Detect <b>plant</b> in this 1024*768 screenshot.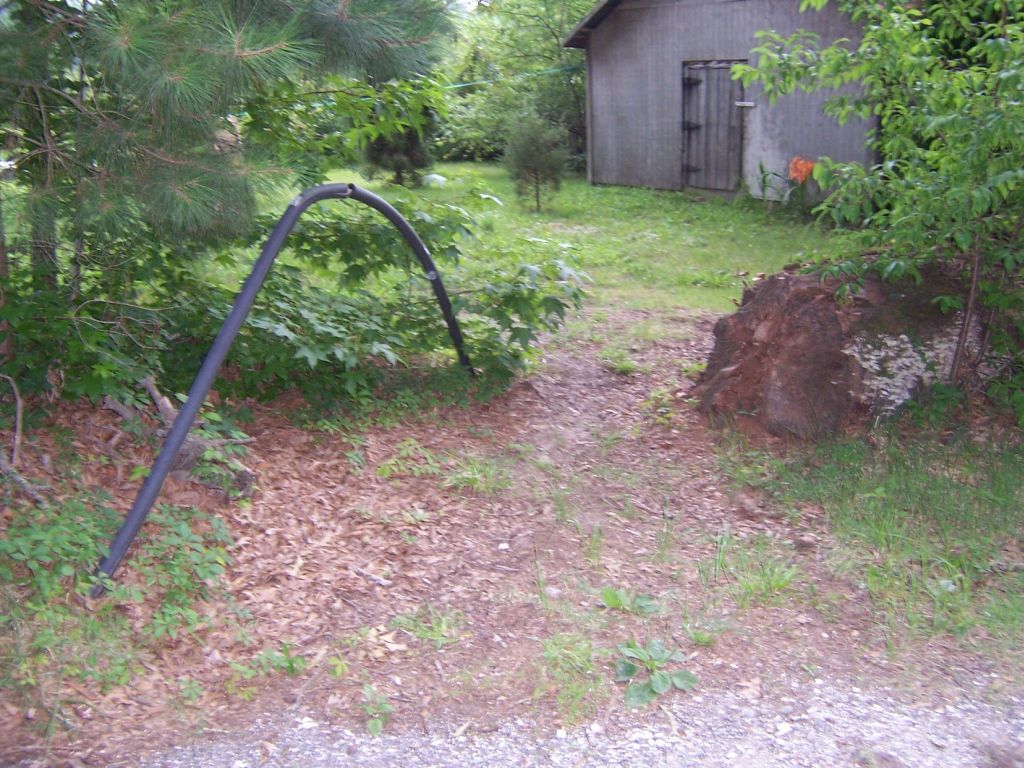
Detection: bbox(645, 527, 678, 562).
